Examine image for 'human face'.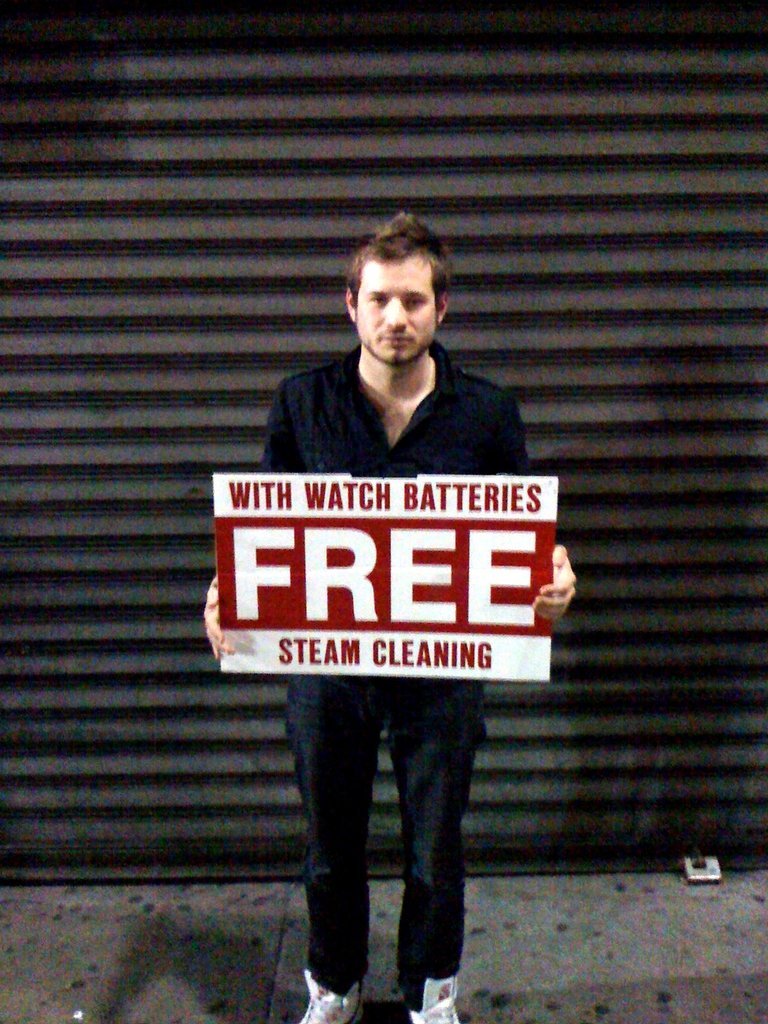
Examination result: (left=358, top=255, right=438, bottom=364).
